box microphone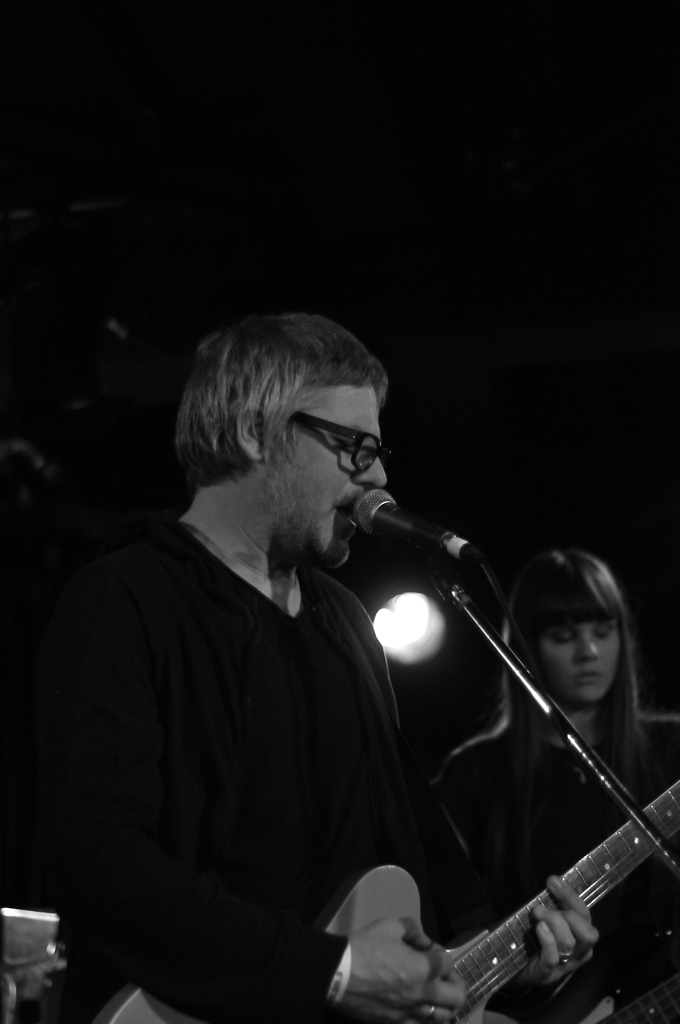
(left=319, top=492, right=505, bottom=621)
